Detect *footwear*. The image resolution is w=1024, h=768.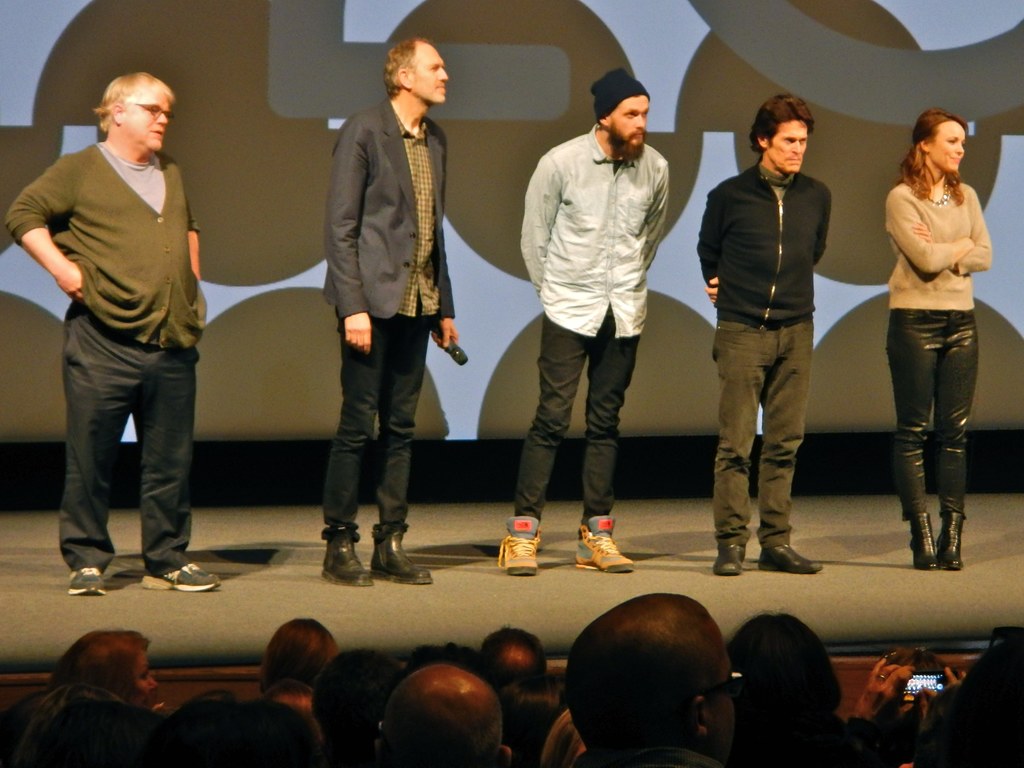
bbox=(755, 532, 823, 576).
